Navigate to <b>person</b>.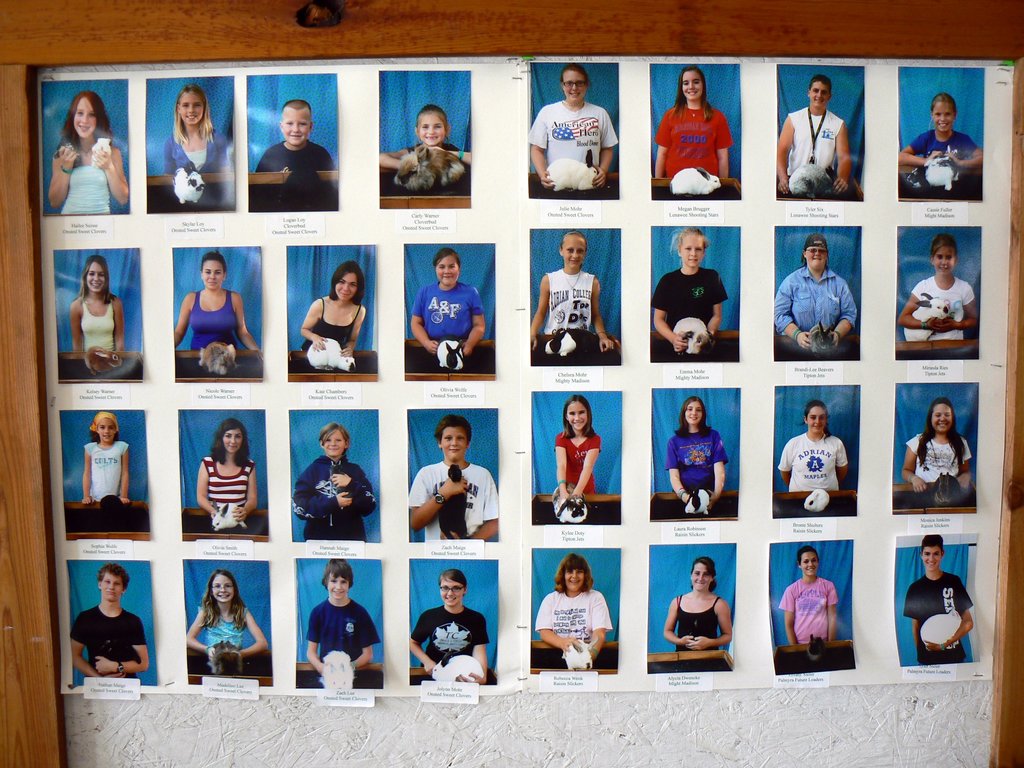
Navigation target: (x1=904, y1=534, x2=973, y2=664).
